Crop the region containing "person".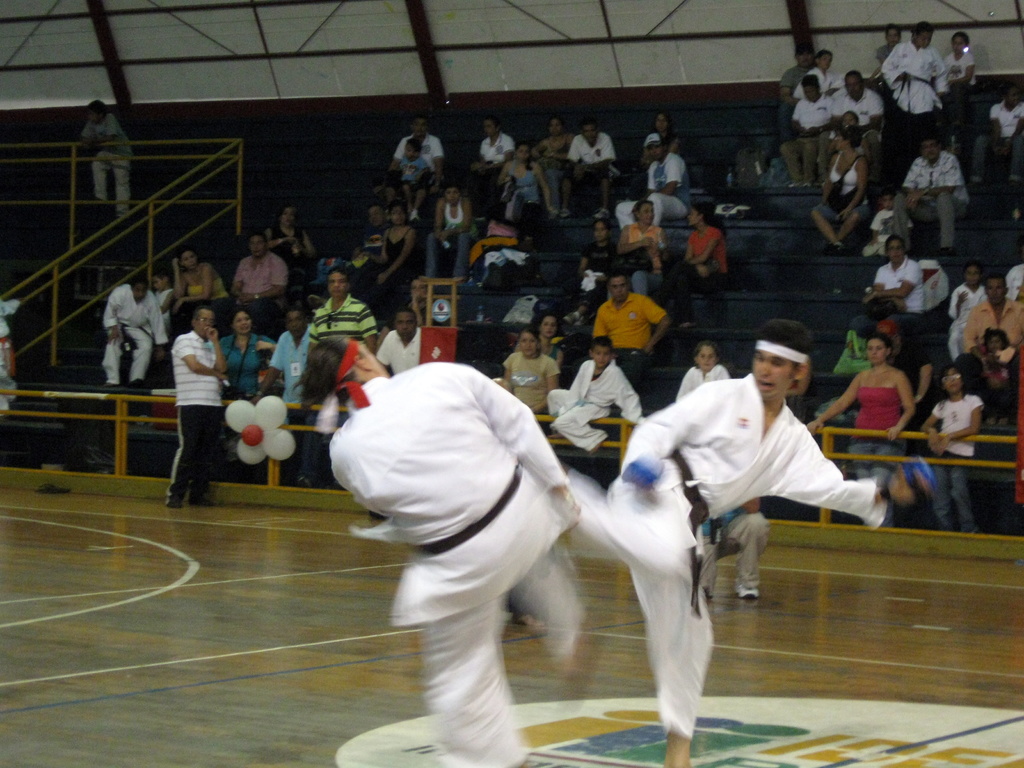
Crop region: bbox(957, 271, 1023, 373).
